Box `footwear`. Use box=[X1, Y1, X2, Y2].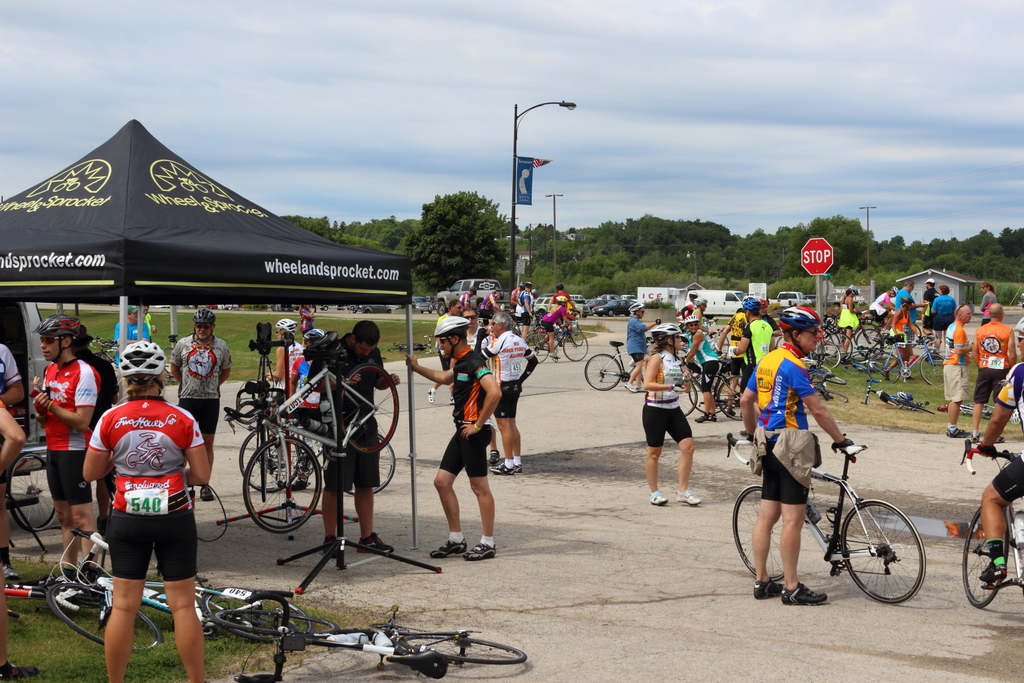
box=[973, 432, 980, 438].
